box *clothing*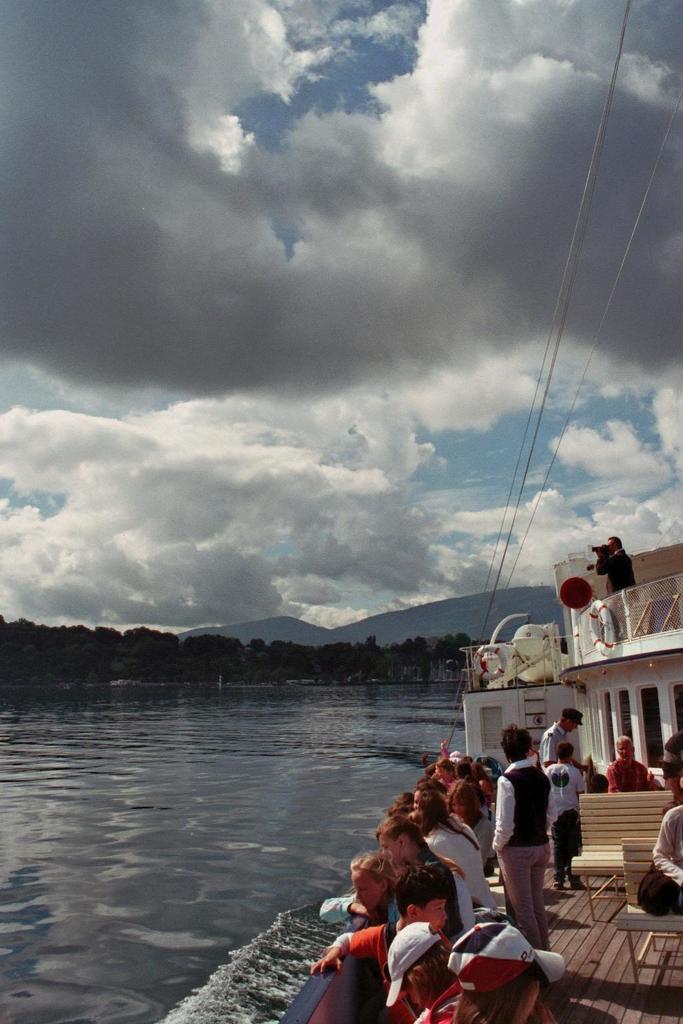
Rect(596, 546, 638, 595)
